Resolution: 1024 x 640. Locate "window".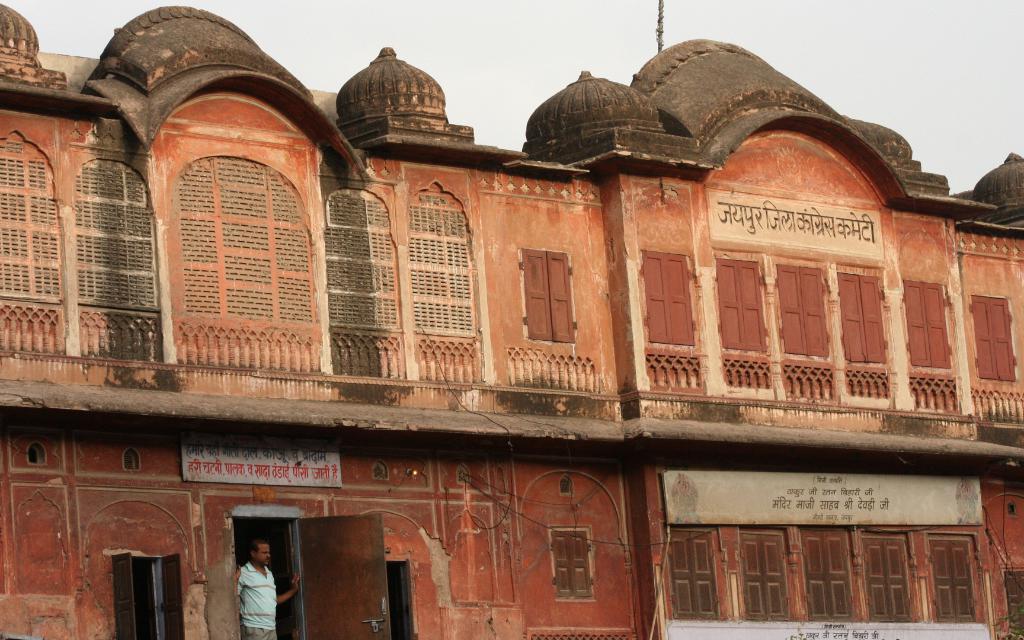
835, 264, 888, 366.
